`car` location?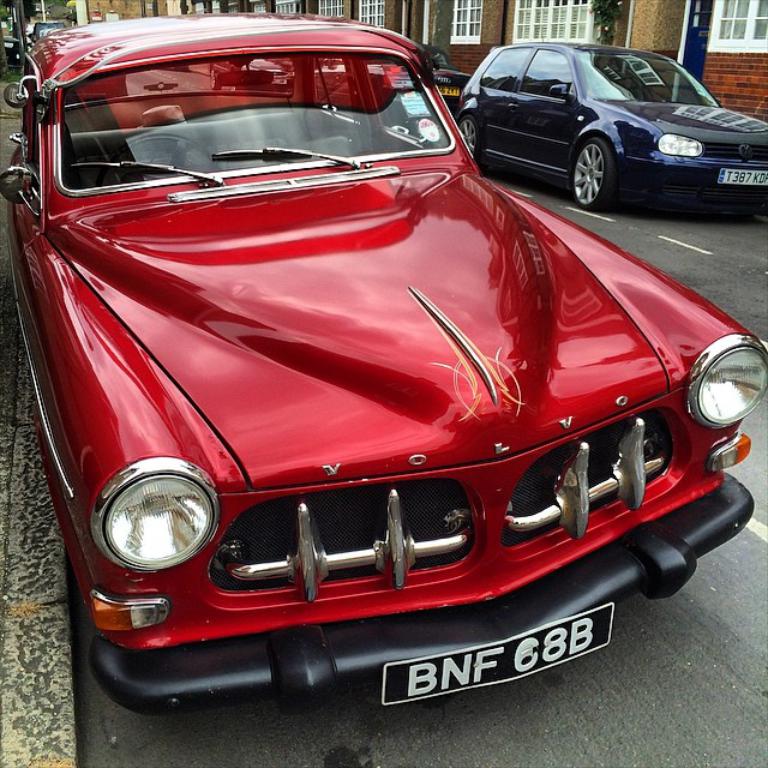
crop(426, 50, 469, 119)
